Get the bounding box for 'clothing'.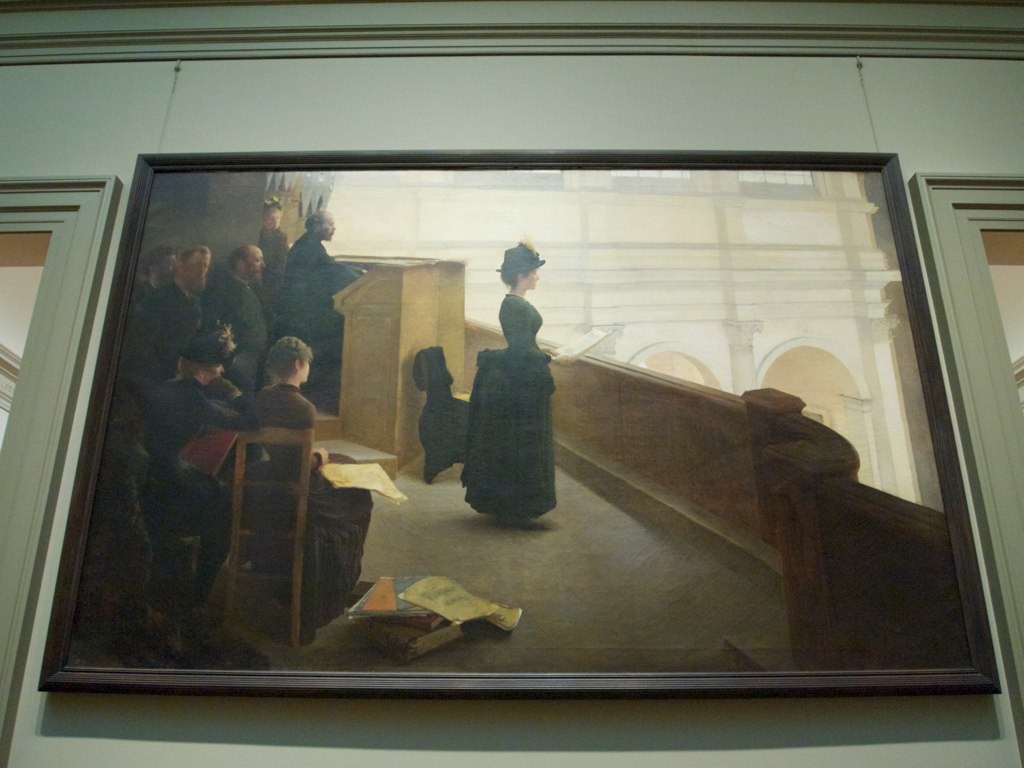
{"x1": 244, "y1": 371, "x2": 375, "y2": 636}.
